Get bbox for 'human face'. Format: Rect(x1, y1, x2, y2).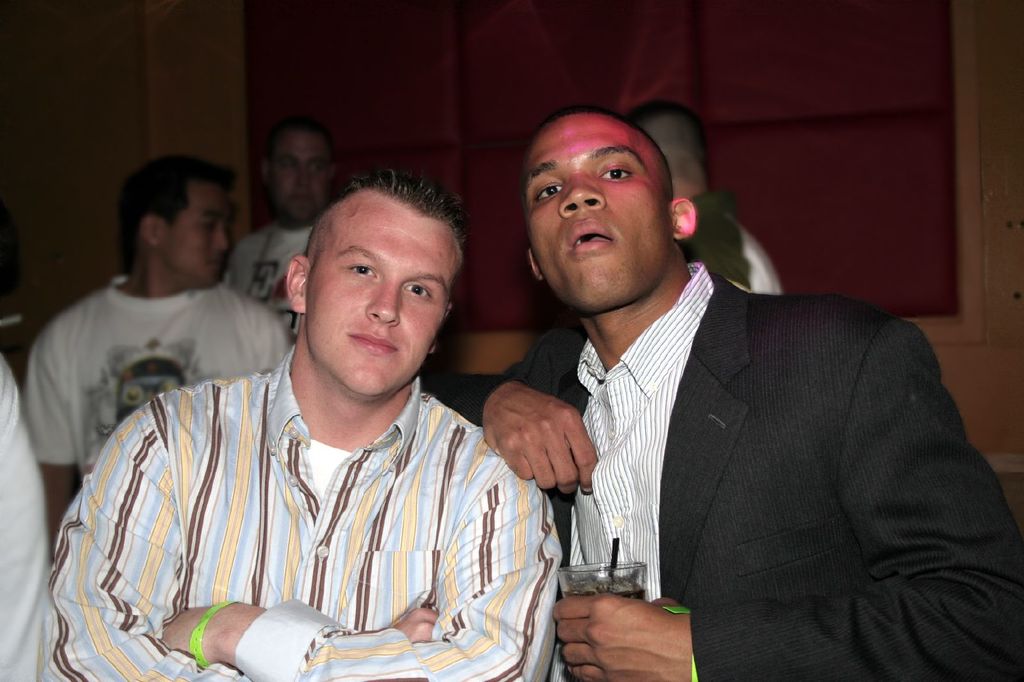
Rect(163, 182, 236, 288).
